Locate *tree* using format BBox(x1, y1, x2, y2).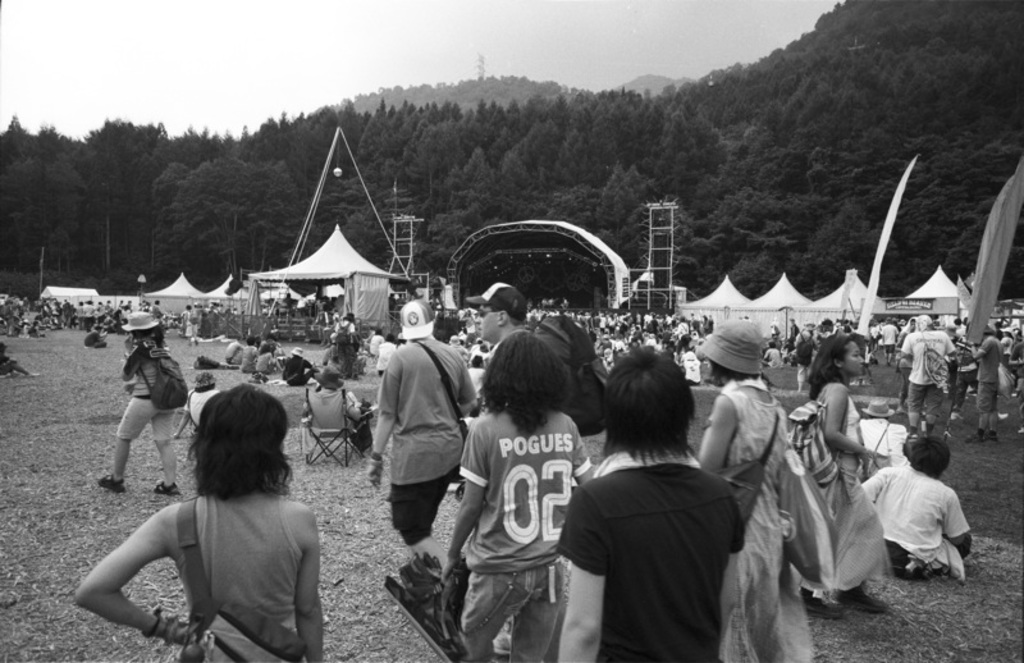
BBox(159, 155, 300, 284).
